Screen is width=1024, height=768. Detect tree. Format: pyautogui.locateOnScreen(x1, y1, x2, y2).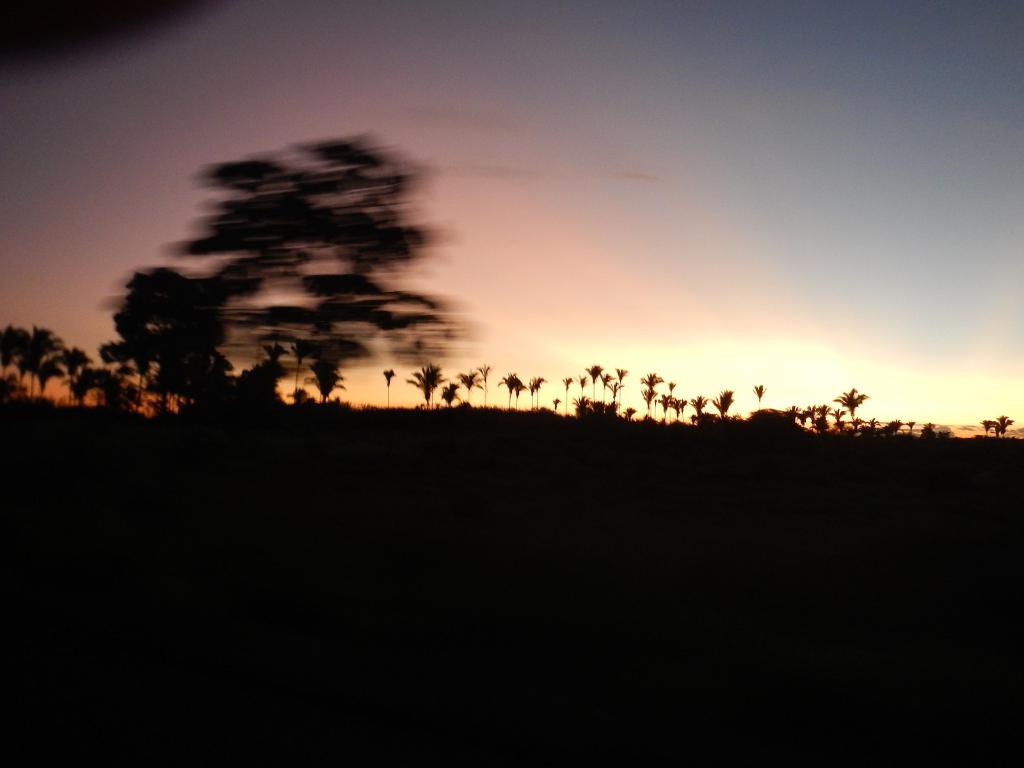
pyautogui.locateOnScreen(530, 373, 548, 408).
